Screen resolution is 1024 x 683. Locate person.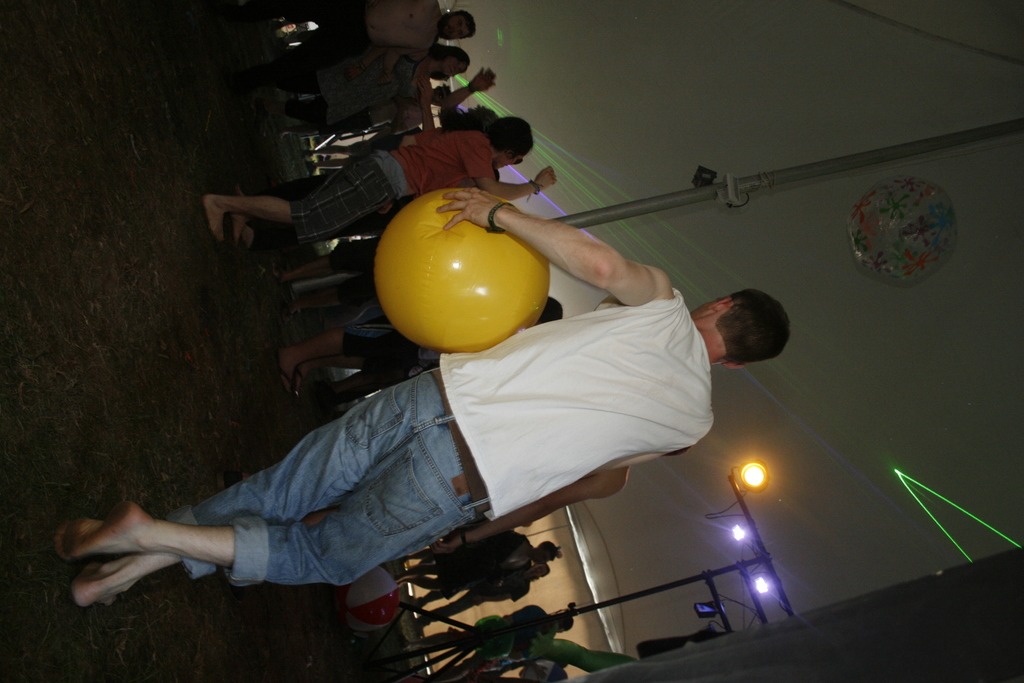
rect(406, 612, 574, 654).
